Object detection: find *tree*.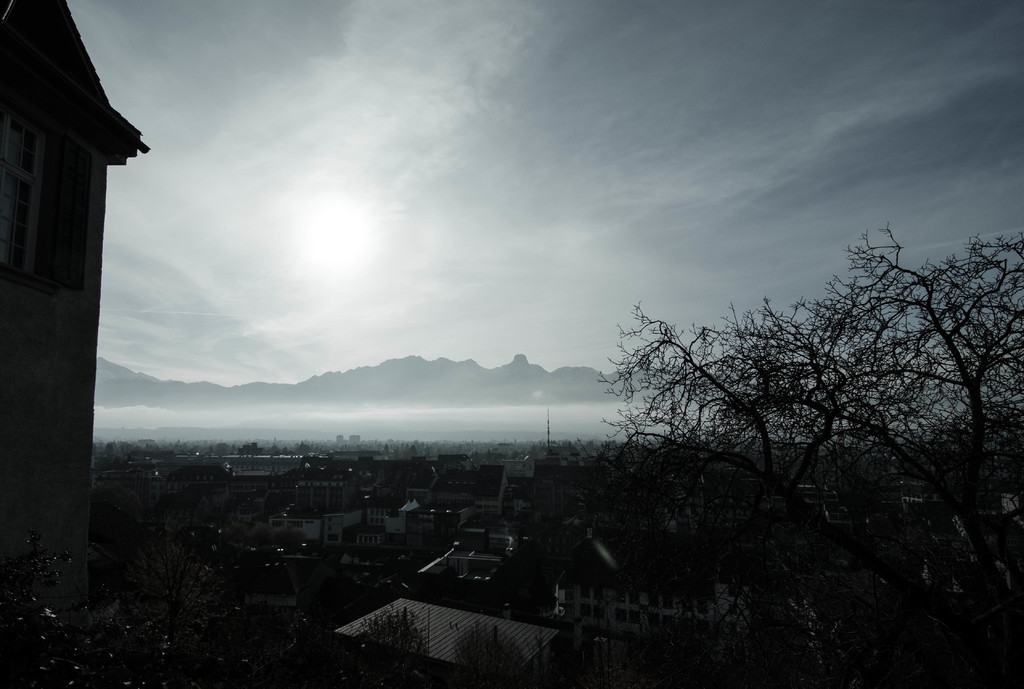
(572, 221, 1004, 603).
